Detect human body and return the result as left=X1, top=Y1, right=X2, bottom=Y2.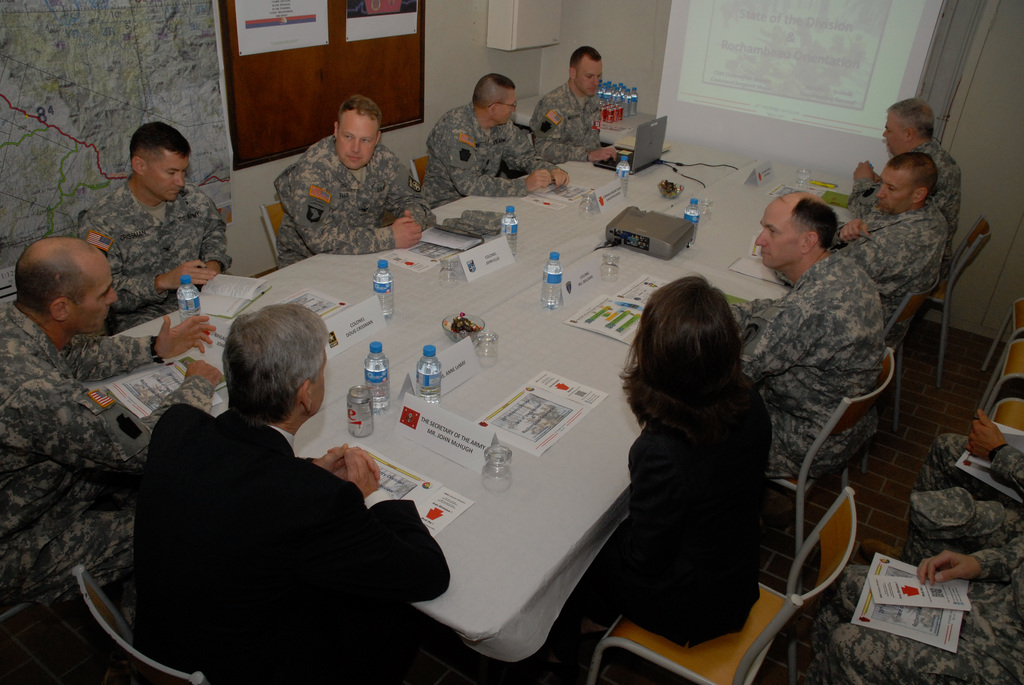
left=849, top=139, right=967, bottom=254.
